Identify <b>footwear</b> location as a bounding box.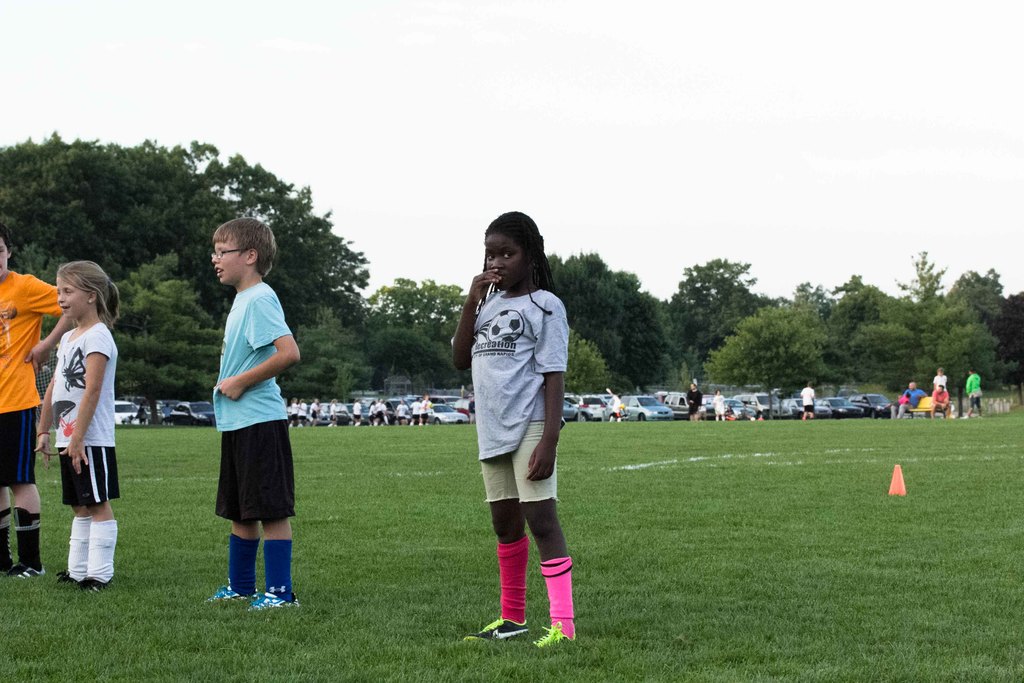
532:620:577:649.
